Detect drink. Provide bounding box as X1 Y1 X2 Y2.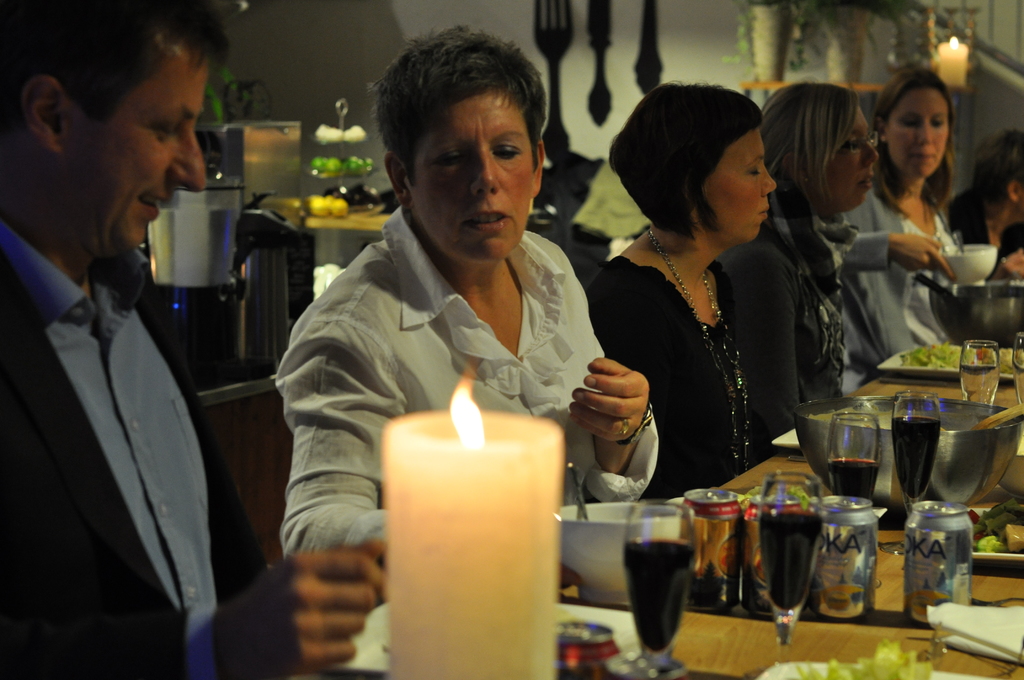
956 366 1000 409.
